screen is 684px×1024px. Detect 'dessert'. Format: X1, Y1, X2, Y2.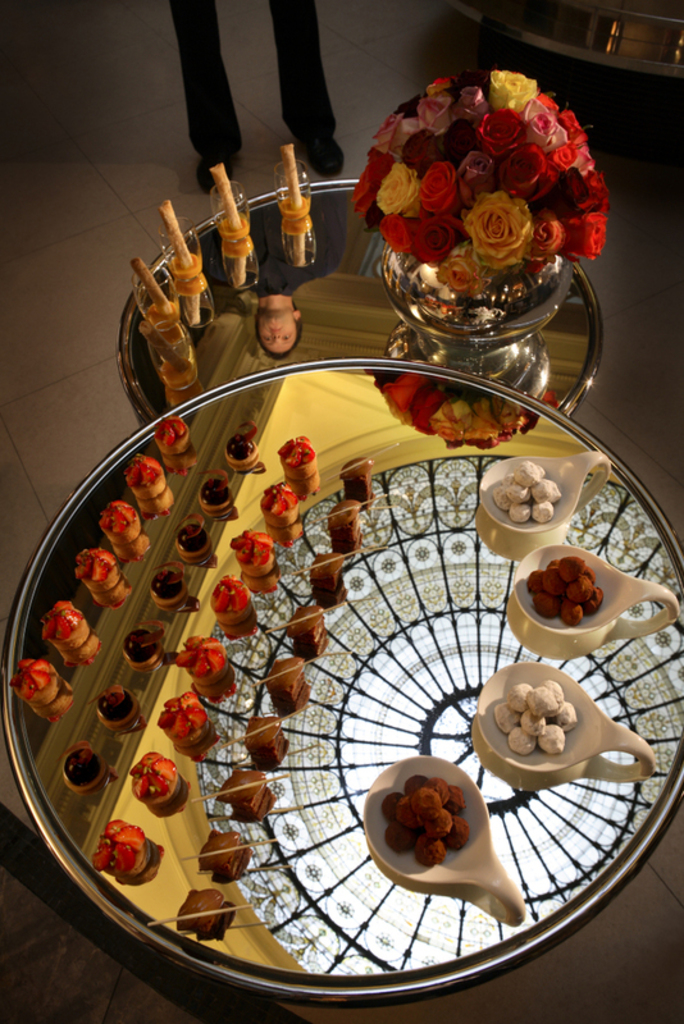
178, 888, 232, 942.
